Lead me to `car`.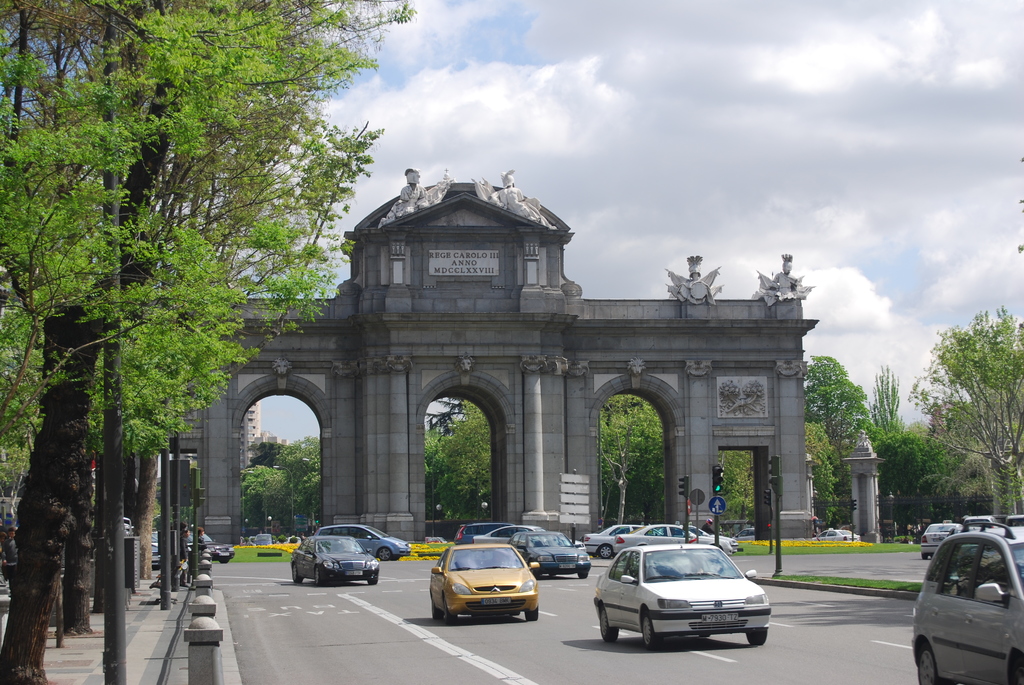
Lead to select_region(909, 521, 951, 556).
